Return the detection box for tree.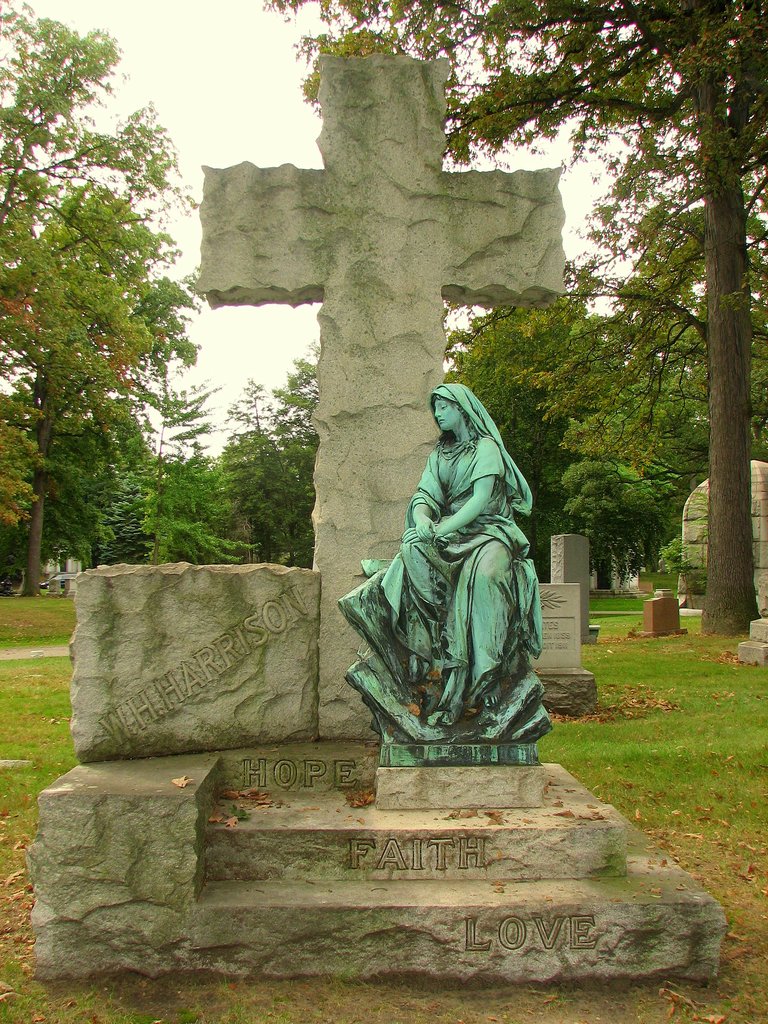
<region>452, 287, 634, 579</region>.
